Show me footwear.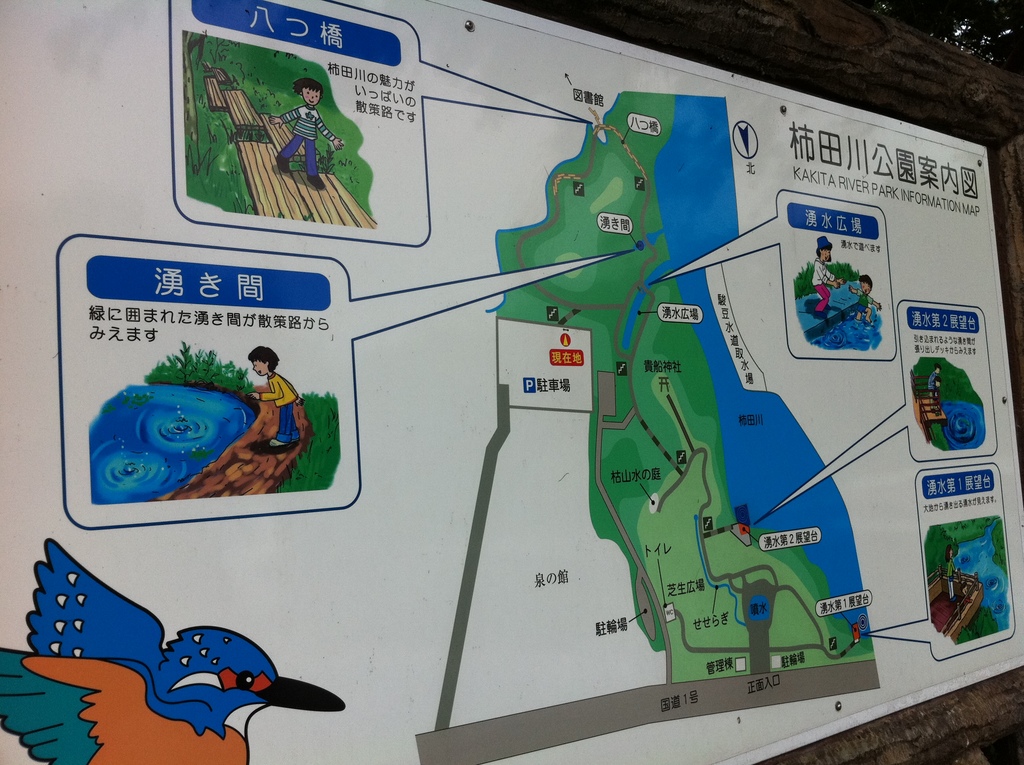
footwear is here: left=310, top=171, right=327, bottom=191.
